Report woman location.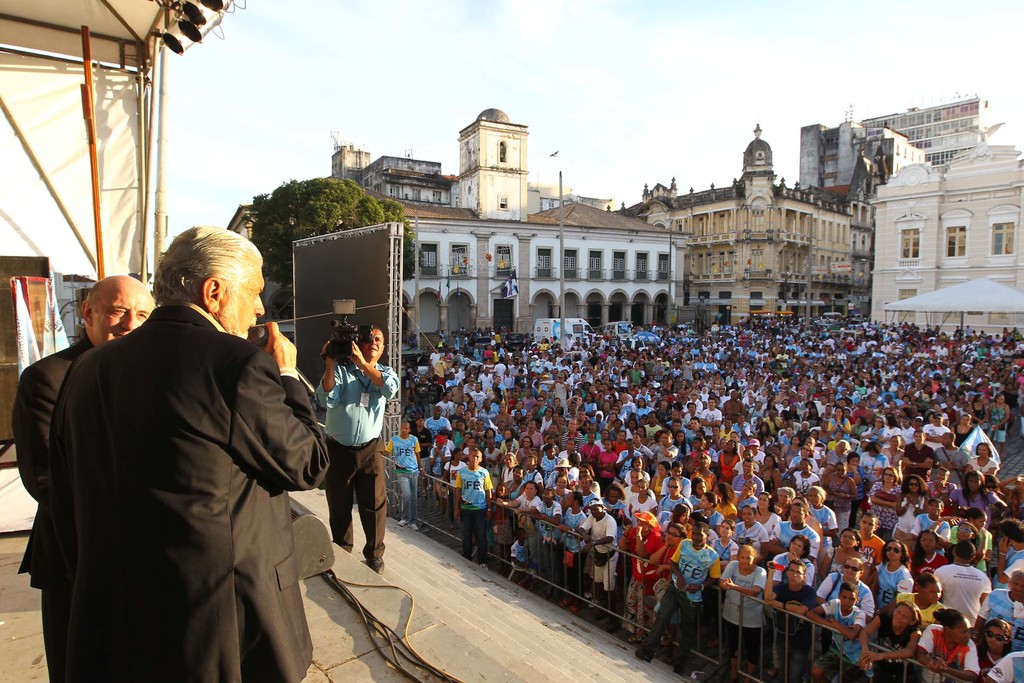
Report: 655,504,690,550.
